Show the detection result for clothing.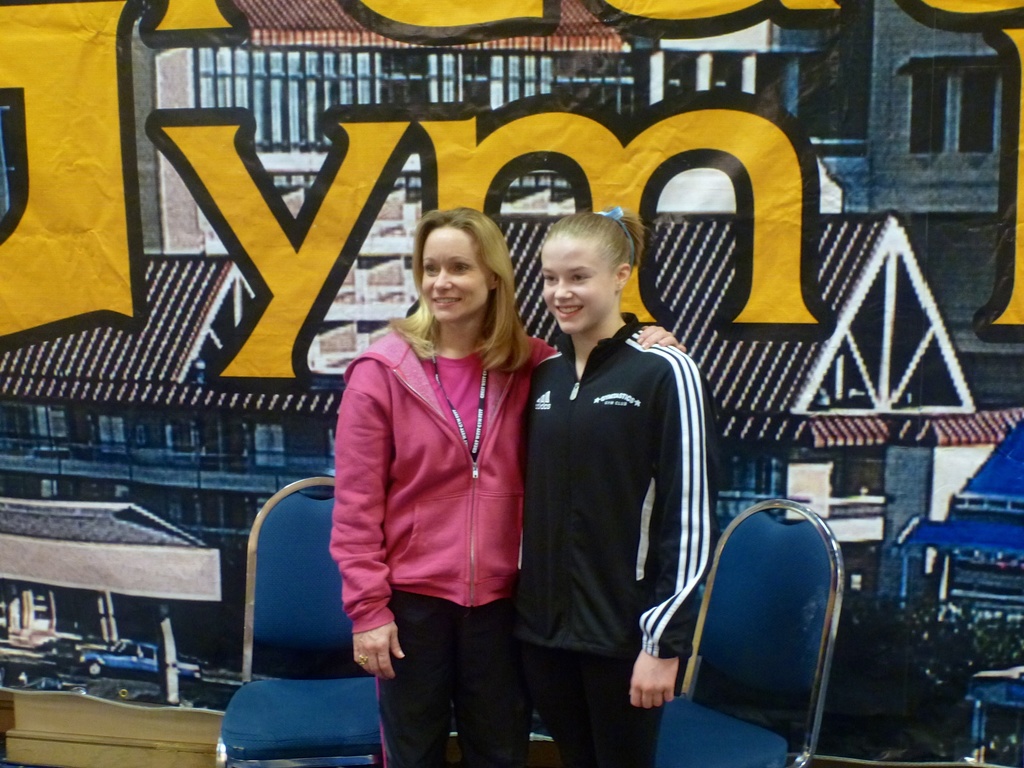
(left=507, top=273, right=722, bottom=744).
